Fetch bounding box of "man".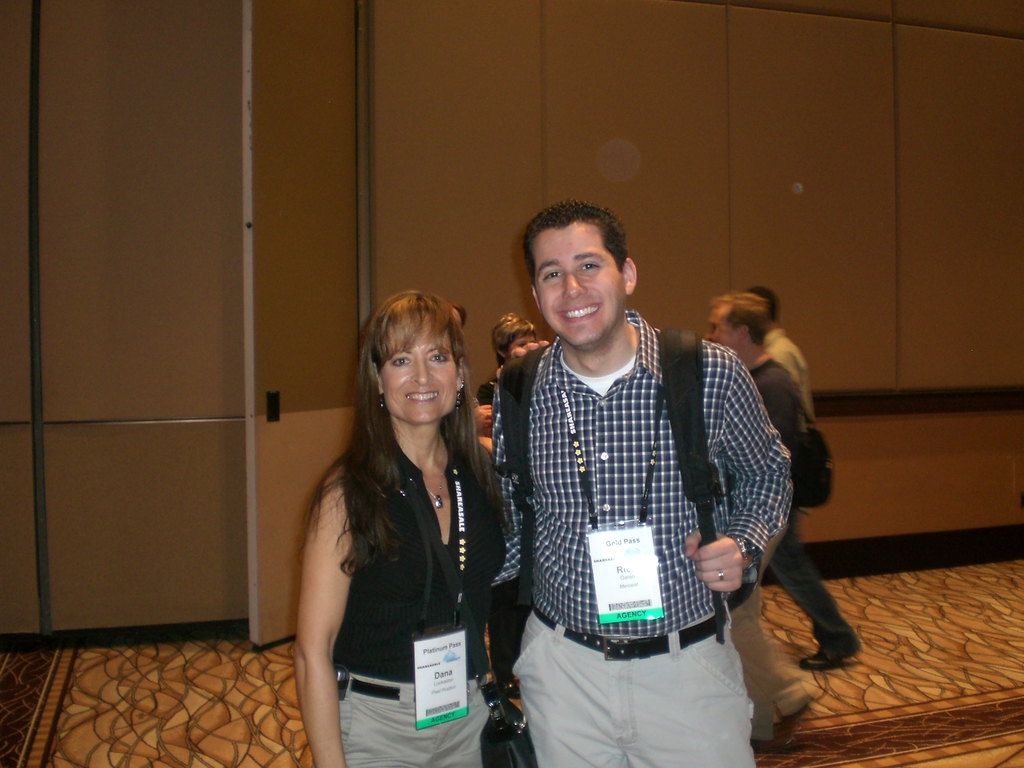
Bbox: select_region(483, 221, 794, 761).
